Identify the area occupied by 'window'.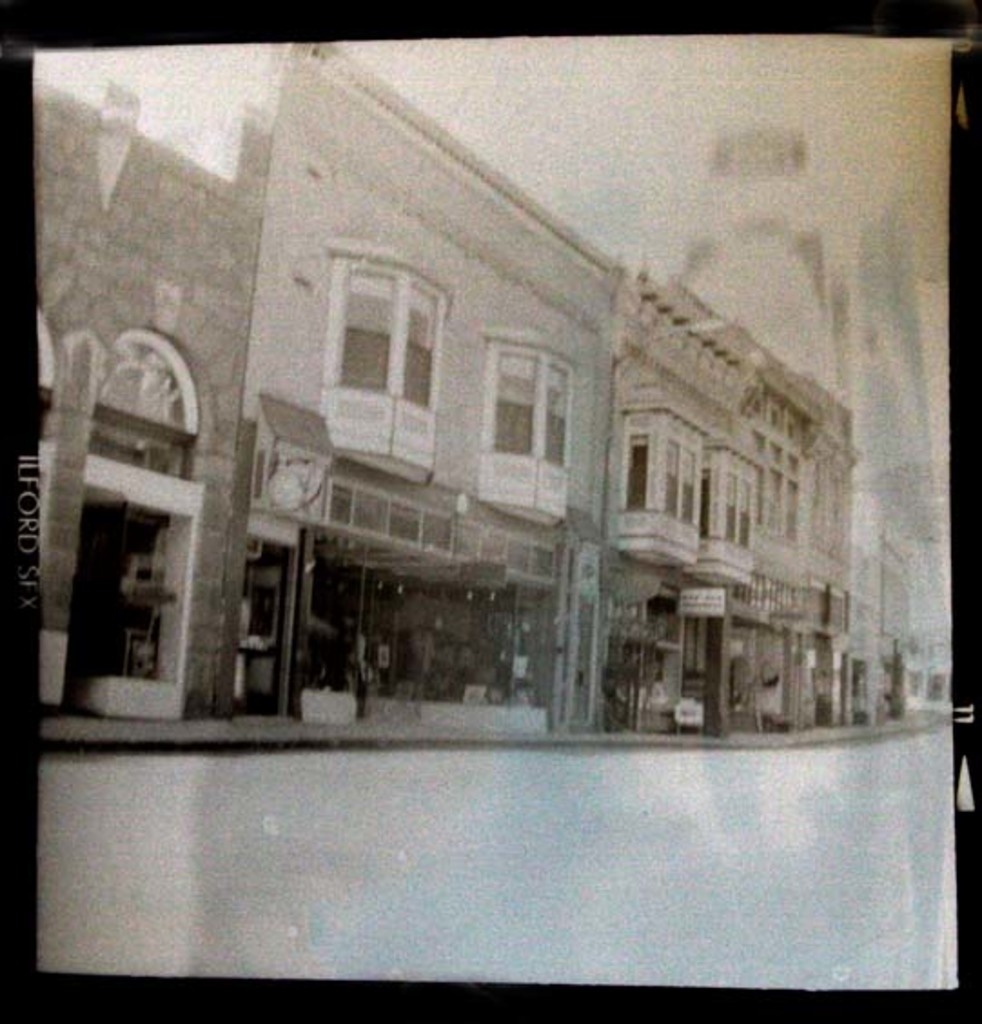
Area: rect(768, 430, 797, 532).
